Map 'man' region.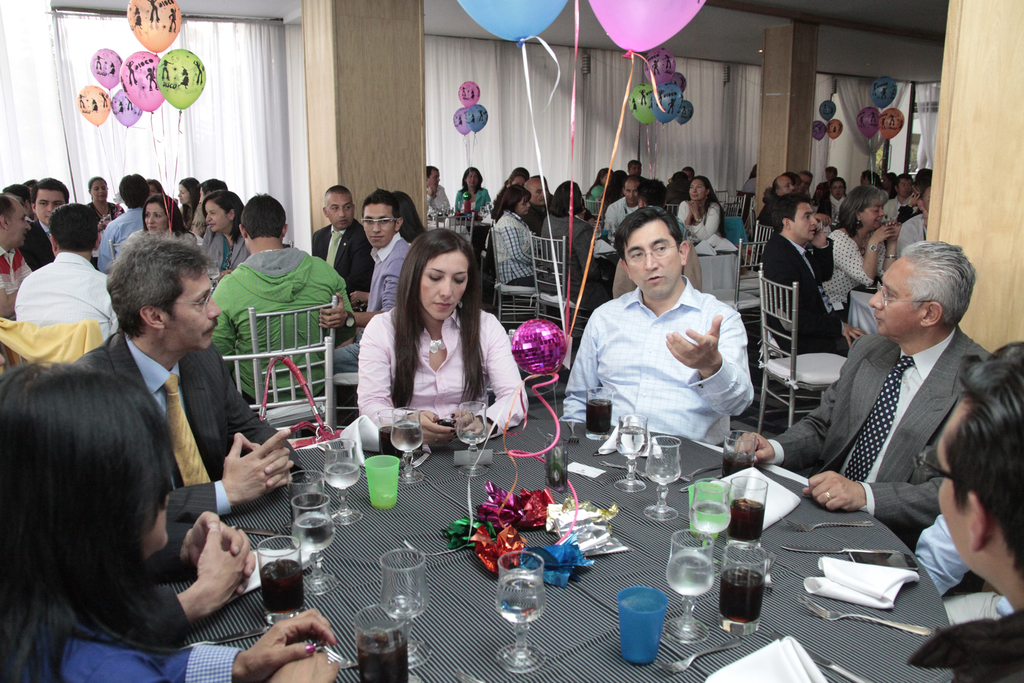
Mapped to [604, 173, 647, 243].
